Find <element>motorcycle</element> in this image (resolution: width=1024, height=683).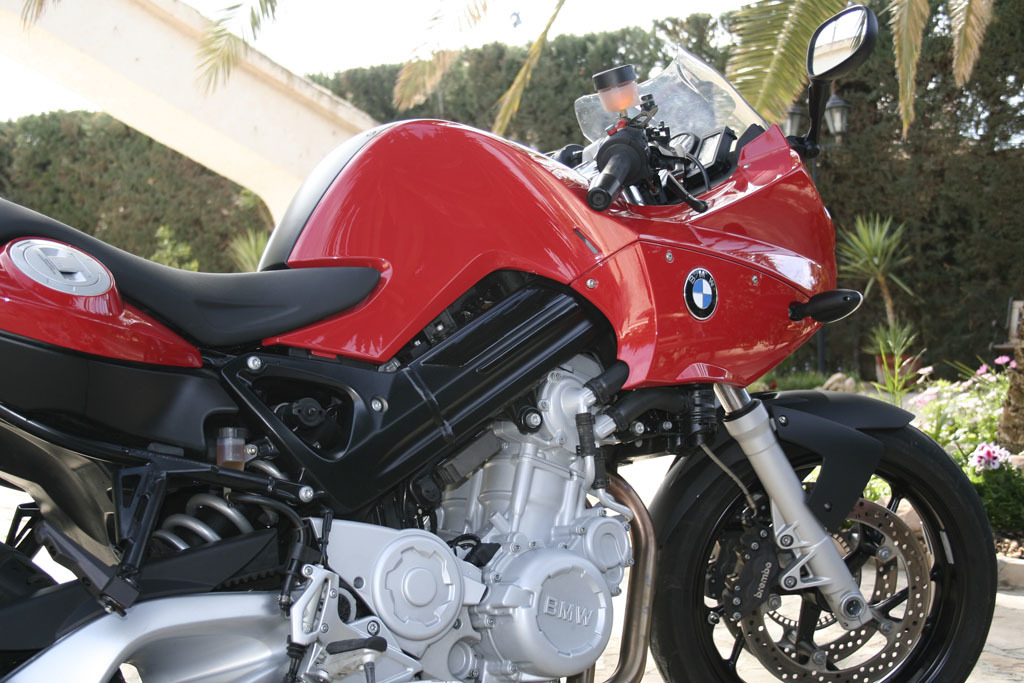
box(0, 5, 998, 682).
